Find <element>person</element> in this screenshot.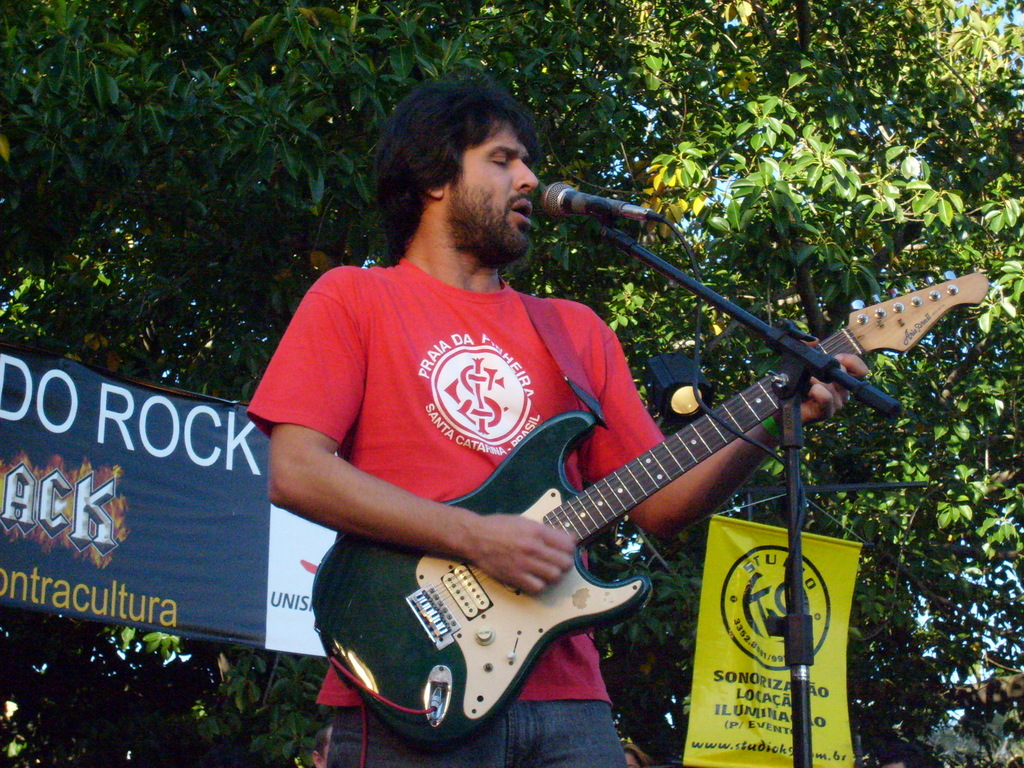
The bounding box for <element>person</element> is bbox=[881, 749, 924, 767].
